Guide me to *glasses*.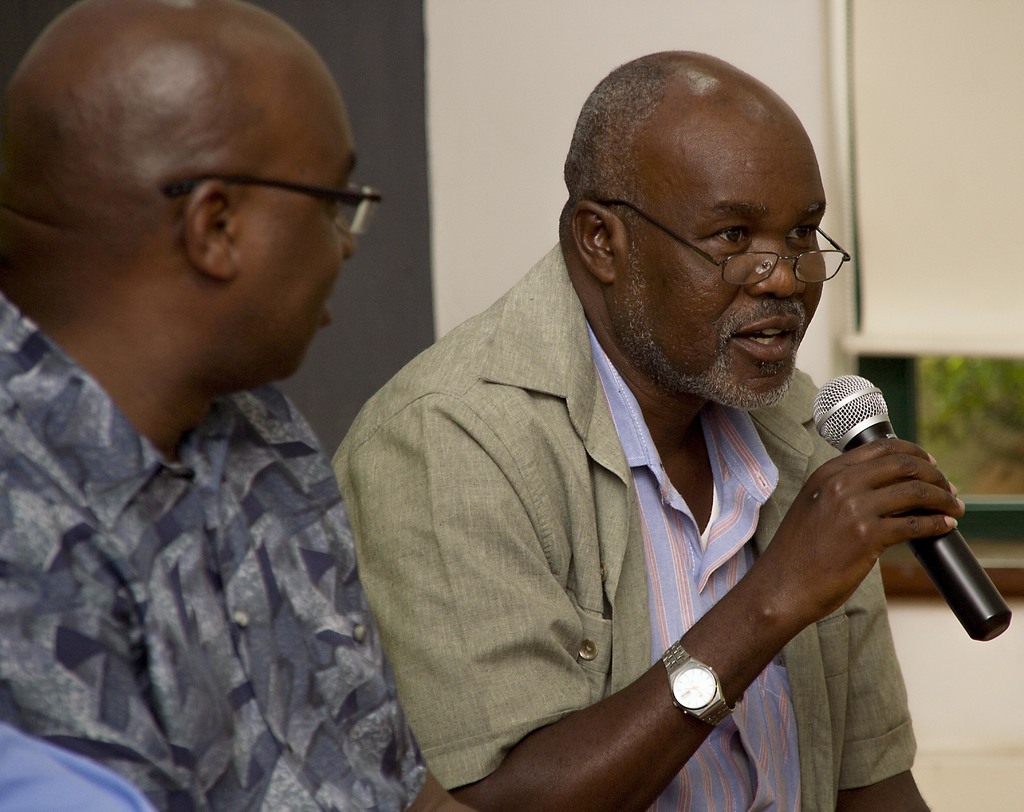
Guidance: 596,198,854,285.
